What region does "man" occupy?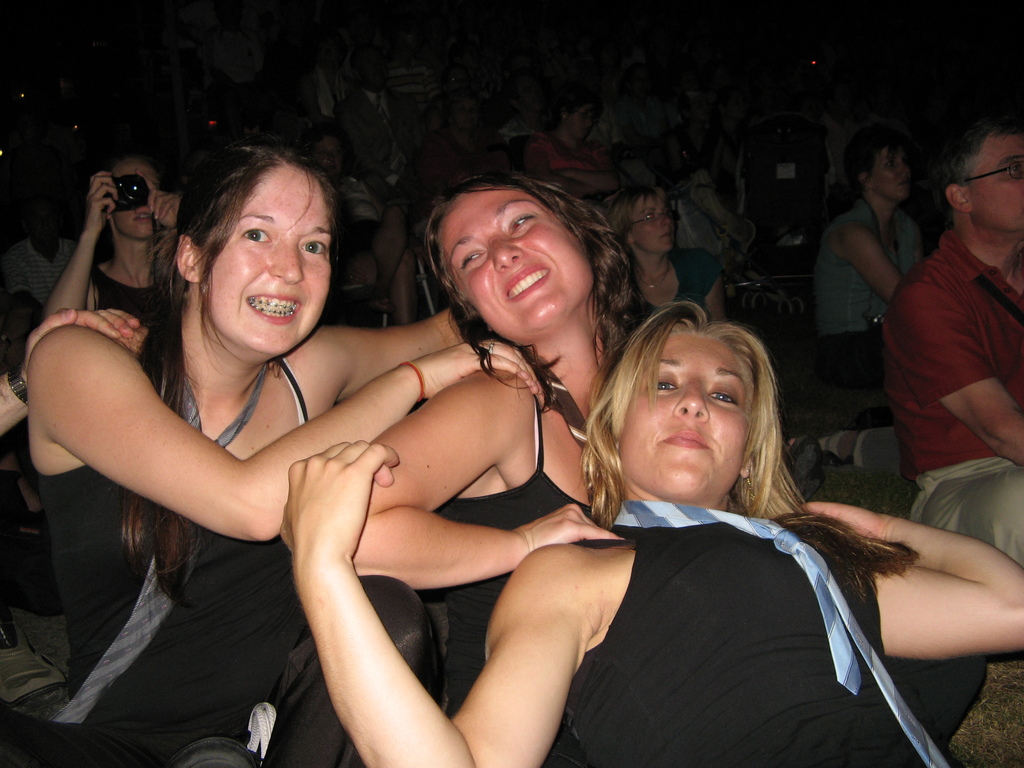
(291,121,411,315).
